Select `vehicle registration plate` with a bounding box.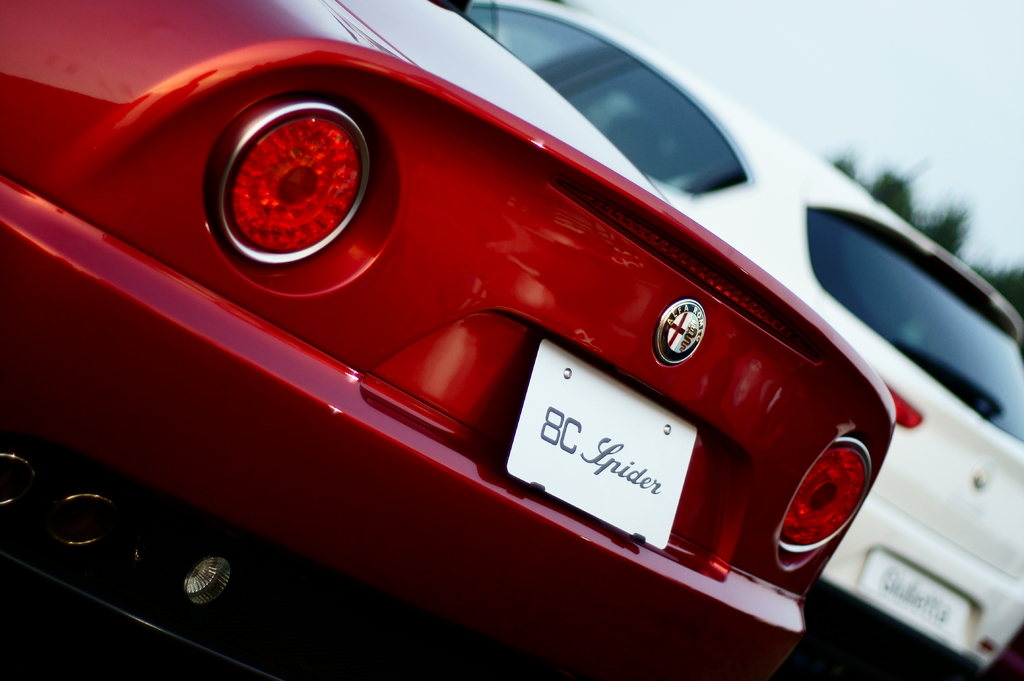
[505,335,700,552].
